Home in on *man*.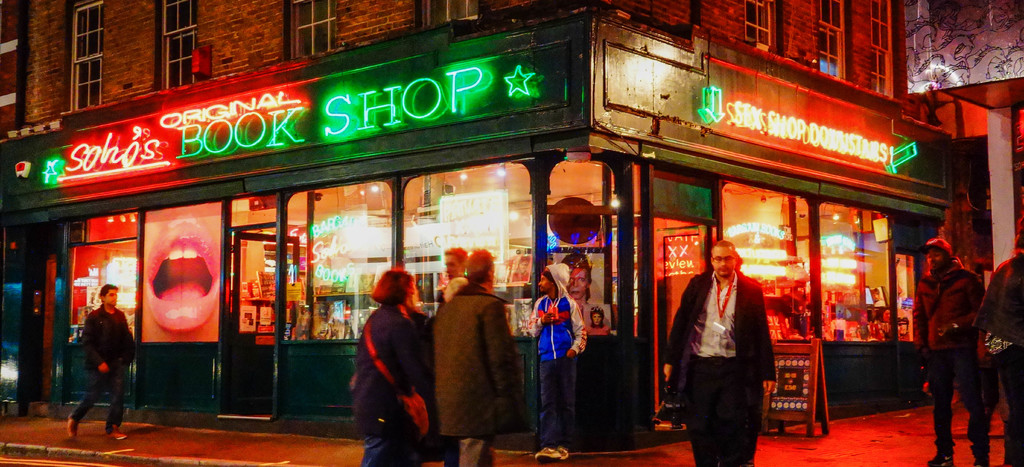
Homed in at select_region(906, 226, 991, 466).
